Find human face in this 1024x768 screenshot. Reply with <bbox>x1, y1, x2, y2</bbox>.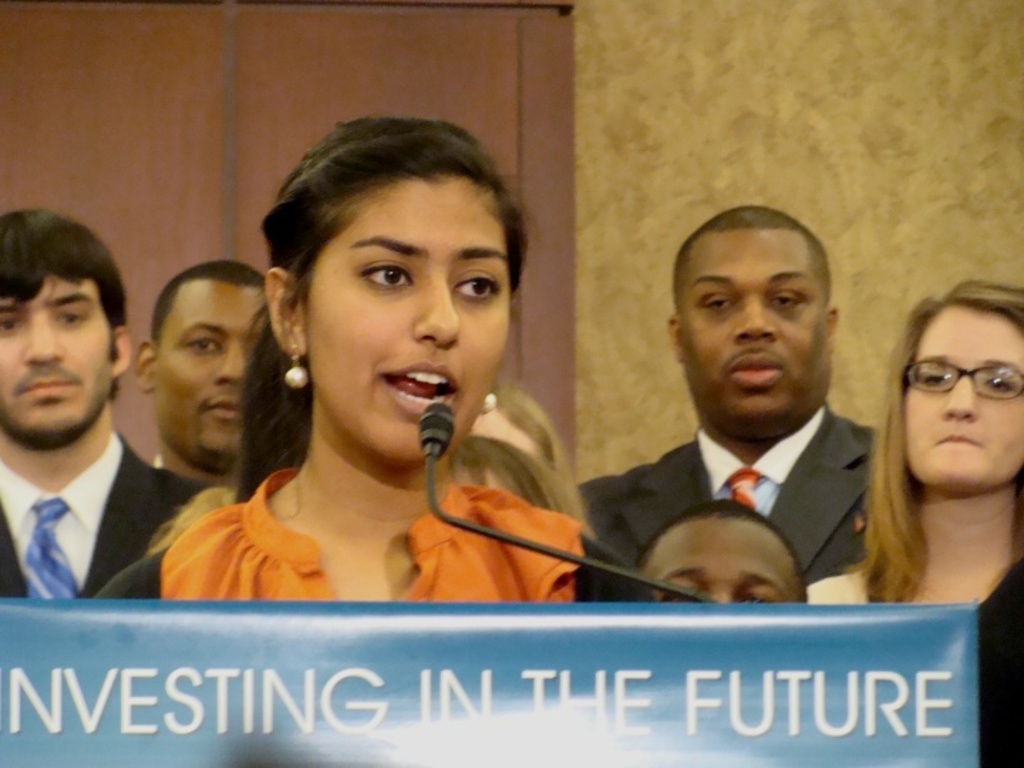
<bbox>300, 172, 505, 459</bbox>.
